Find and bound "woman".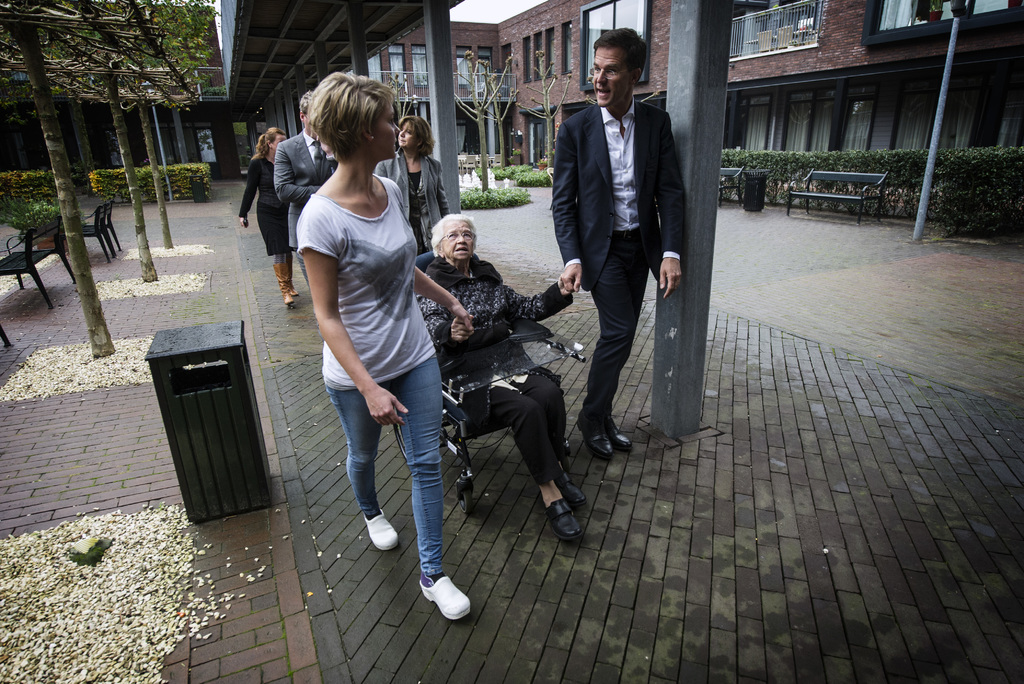
Bound: l=234, t=125, r=301, b=311.
